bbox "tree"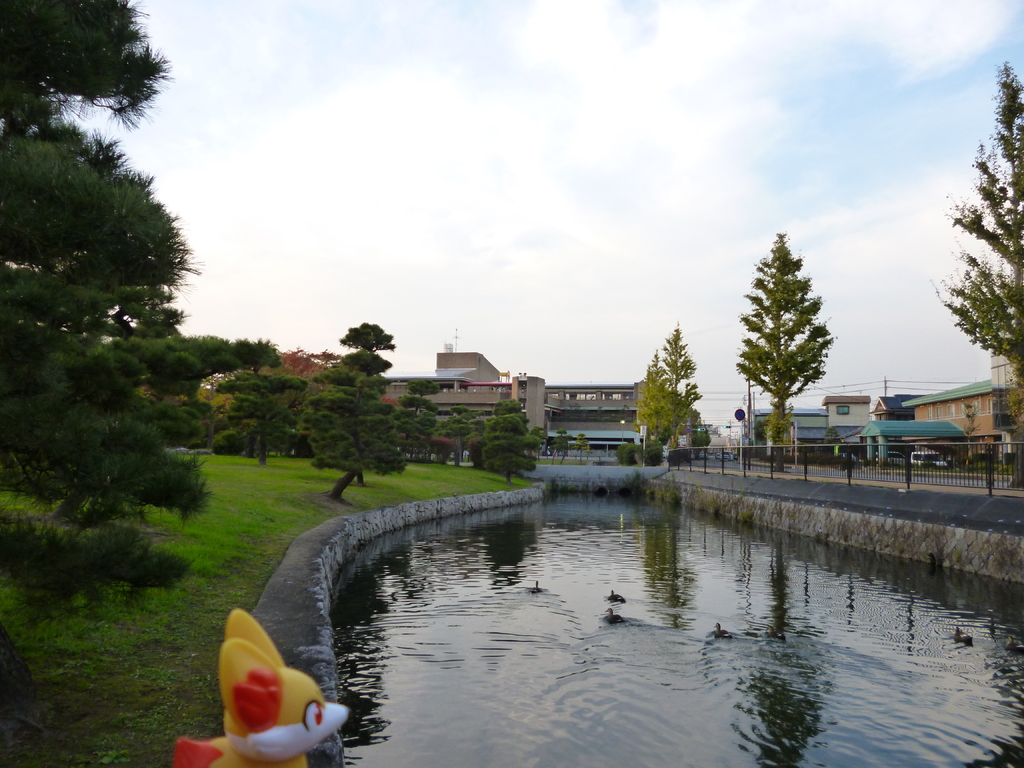
(left=444, top=405, right=476, bottom=472)
